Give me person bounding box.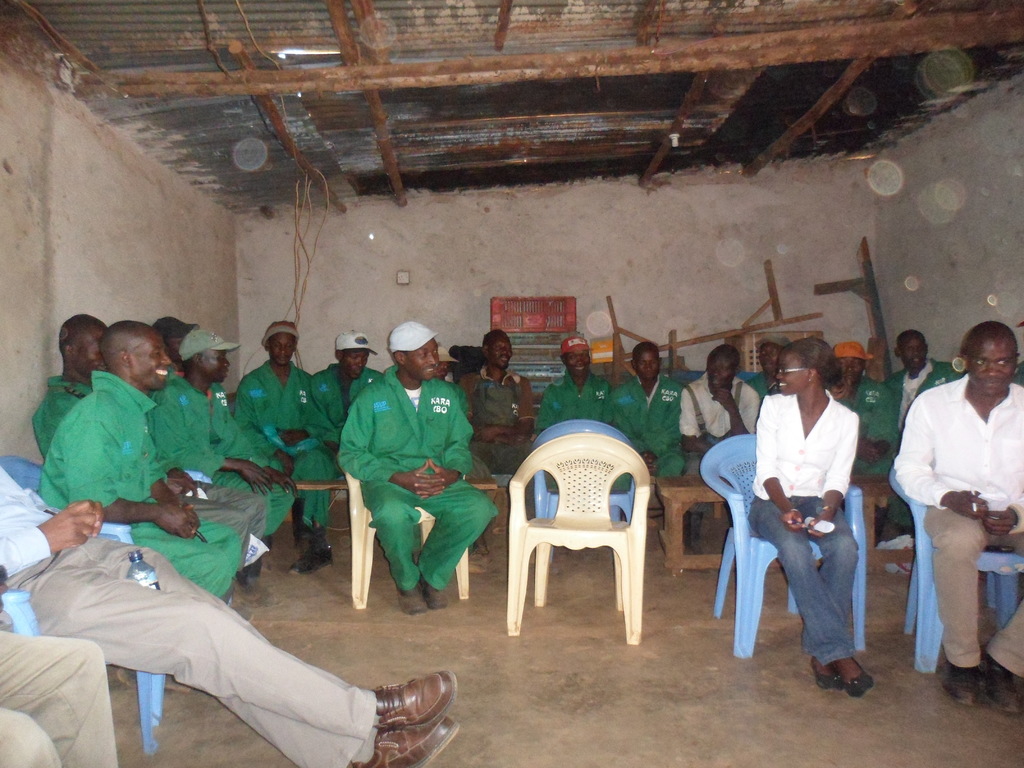
left=338, top=324, right=503, bottom=616.
